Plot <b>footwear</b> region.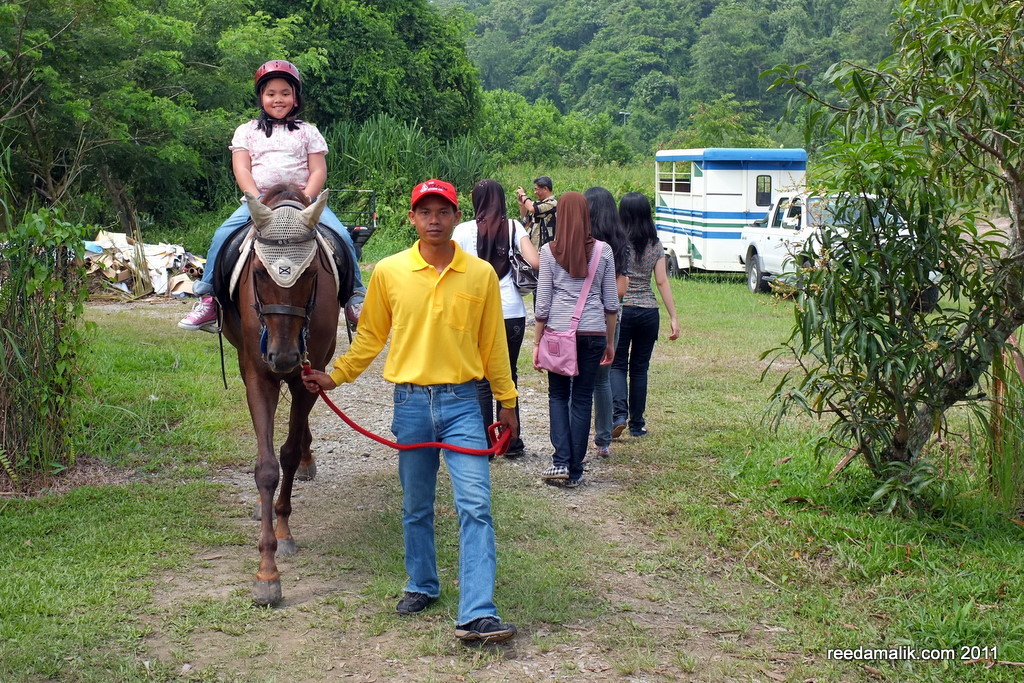
Plotted at detection(390, 587, 433, 614).
